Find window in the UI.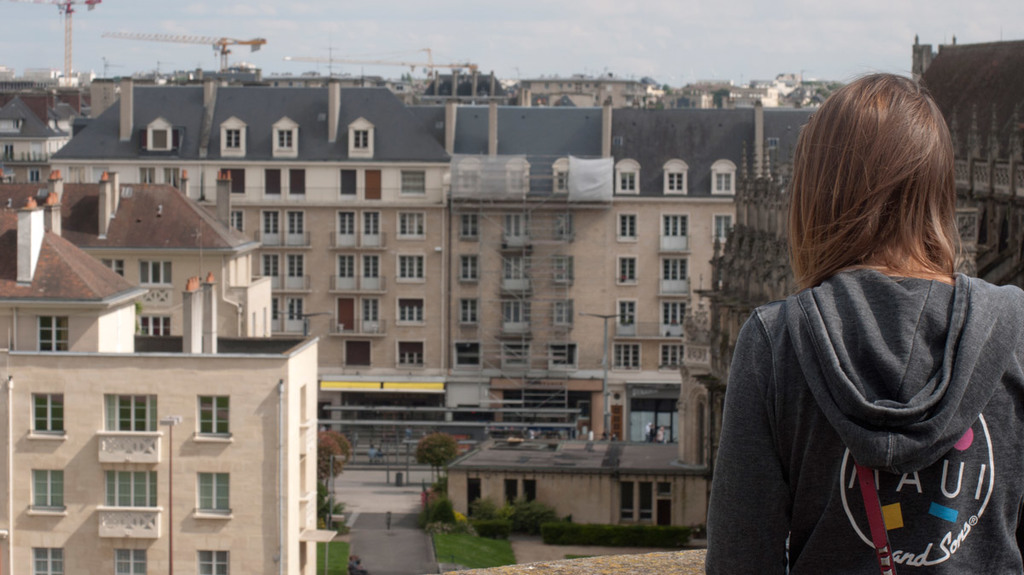
UI element at detection(153, 130, 170, 146).
